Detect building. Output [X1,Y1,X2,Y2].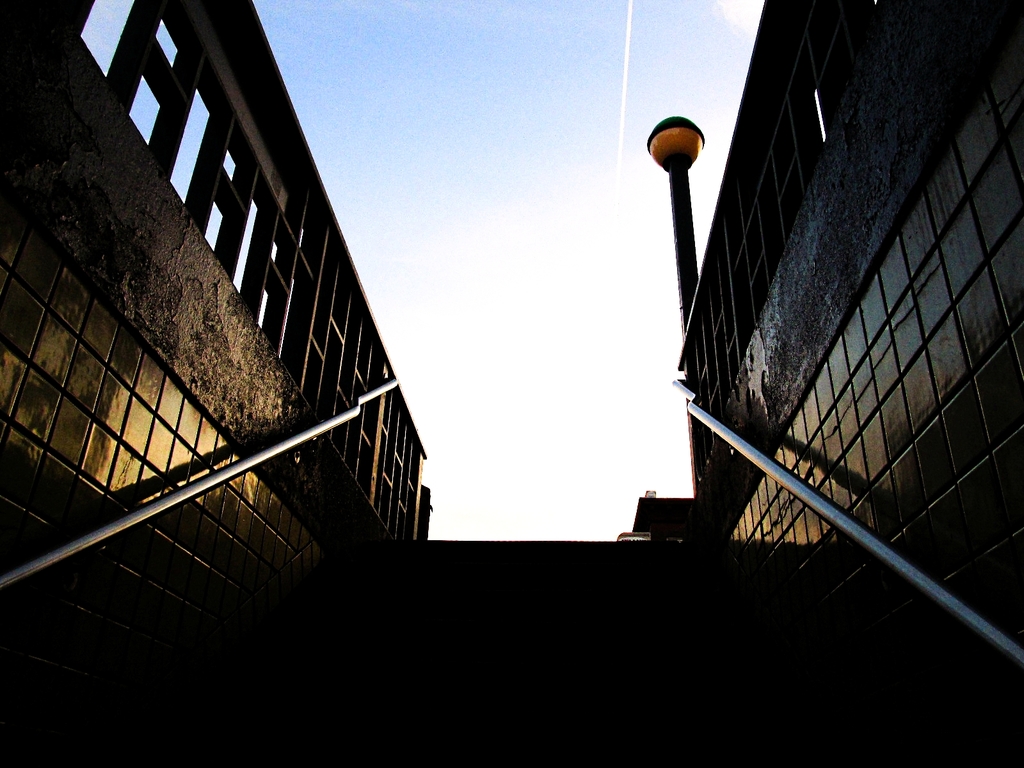
[633,0,1023,665].
